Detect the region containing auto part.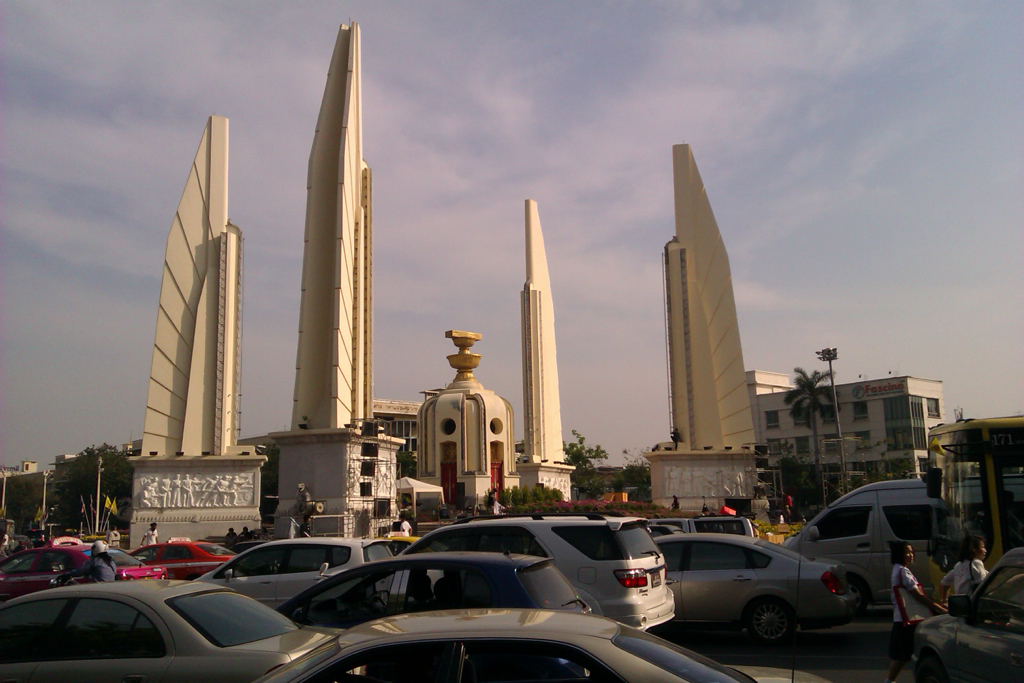
detection(223, 566, 236, 585).
